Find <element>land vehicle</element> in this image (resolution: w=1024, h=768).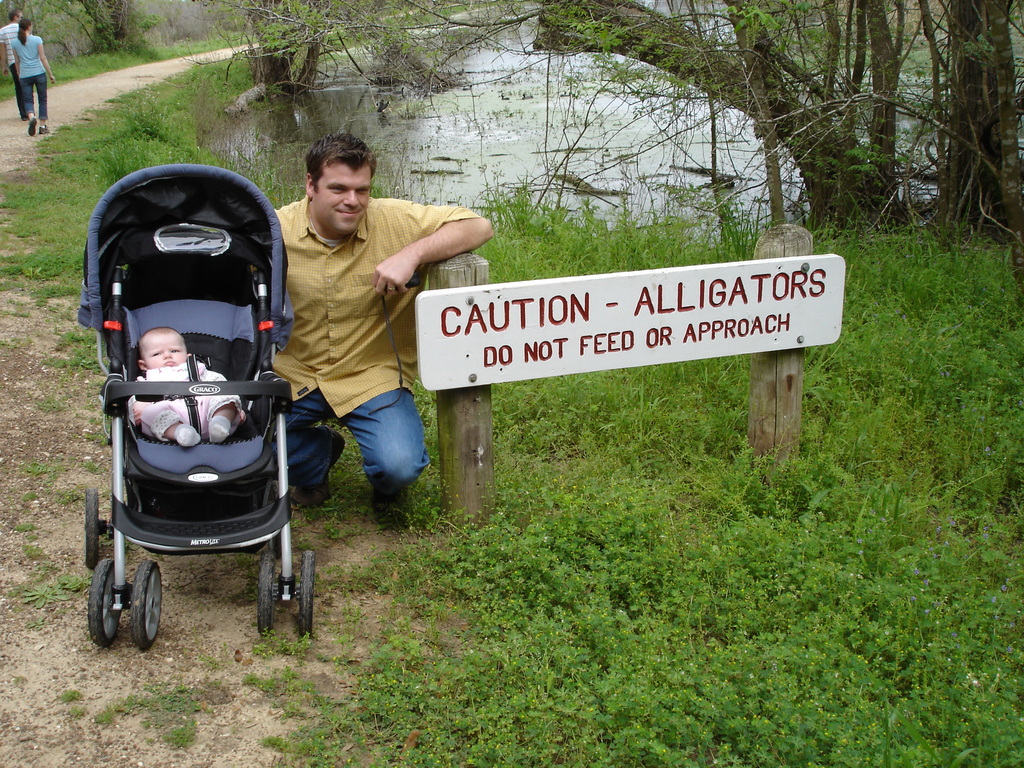
bbox=[78, 163, 315, 650].
